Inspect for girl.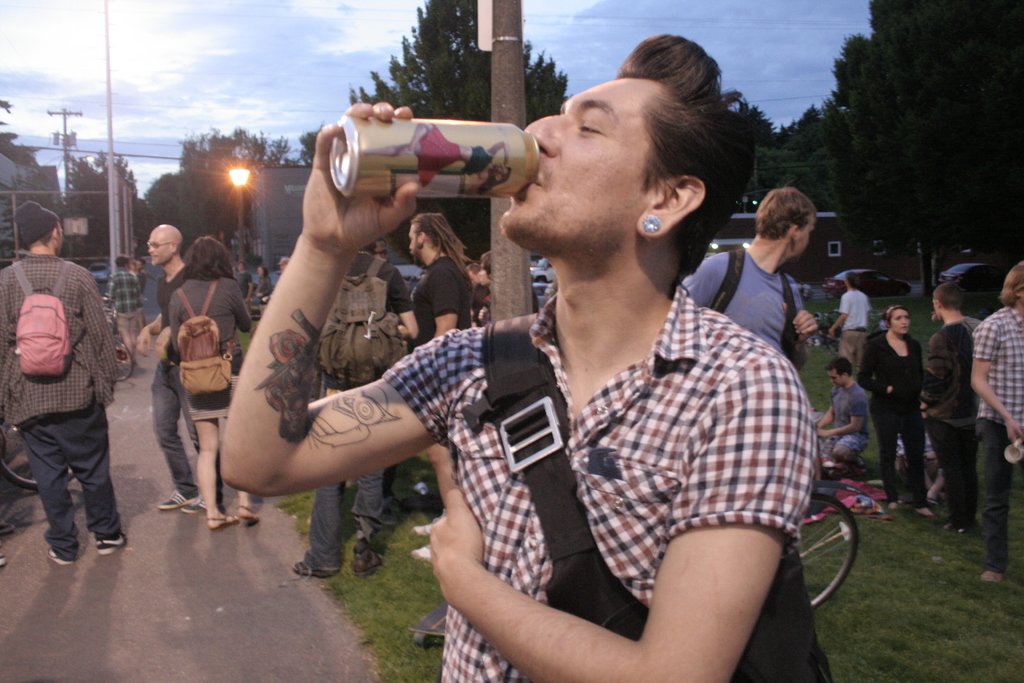
Inspection: {"x1": 856, "y1": 306, "x2": 932, "y2": 517}.
